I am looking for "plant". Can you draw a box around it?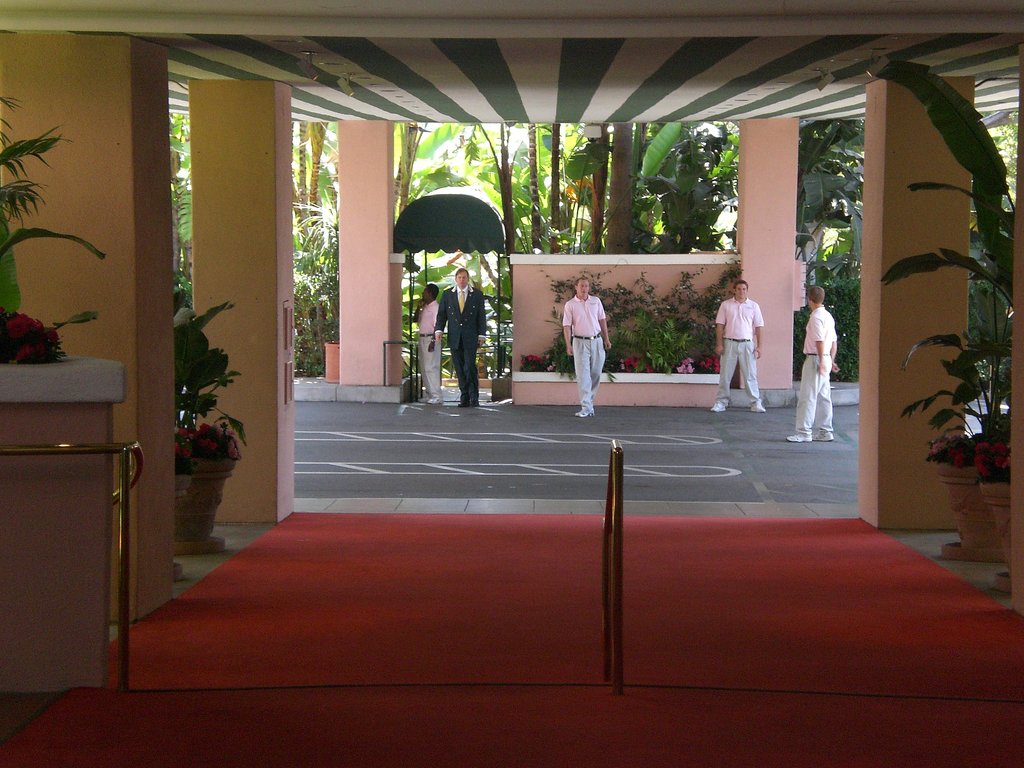
Sure, the bounding box is (169,418,246,480).
